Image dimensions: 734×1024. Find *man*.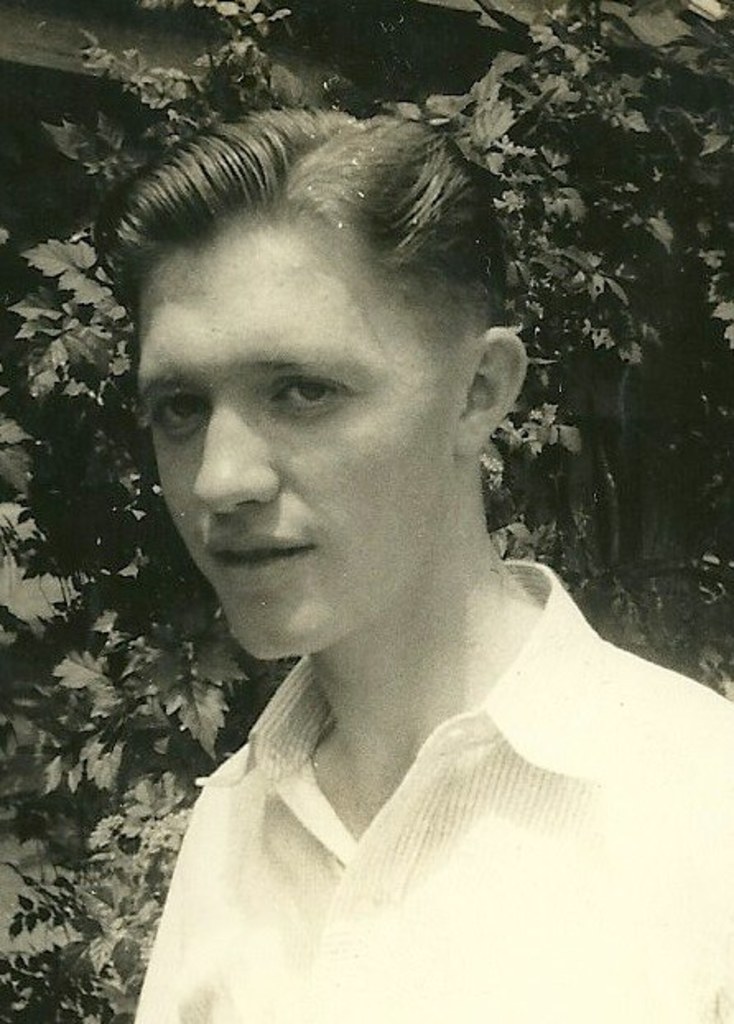
bbox(38, 63, 714, 1022).
